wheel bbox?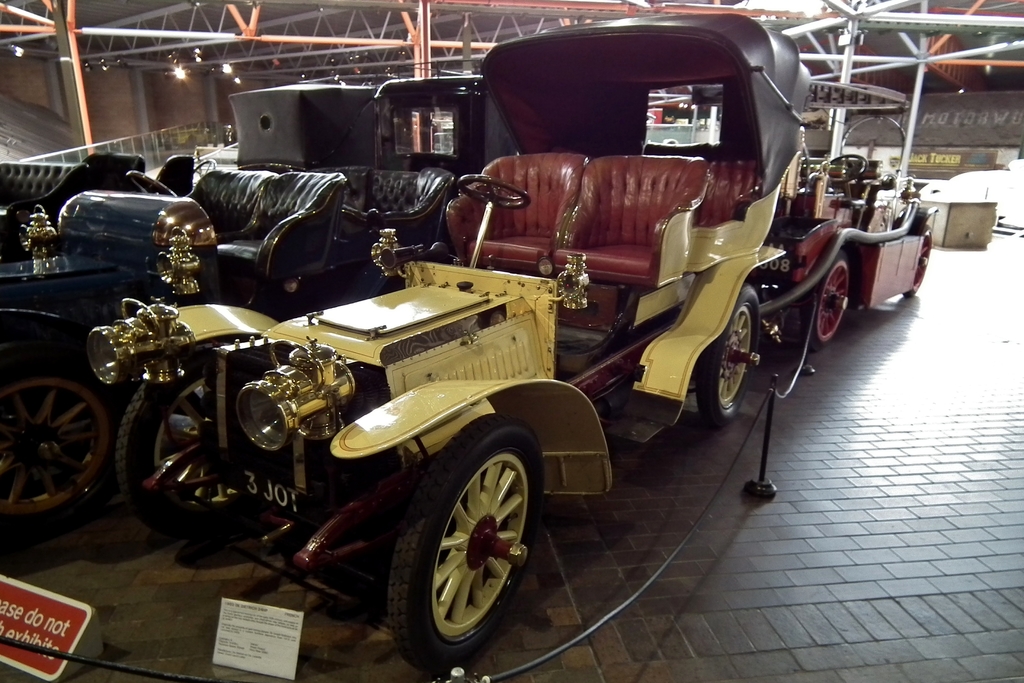
region(116, 344, 326, 561)
